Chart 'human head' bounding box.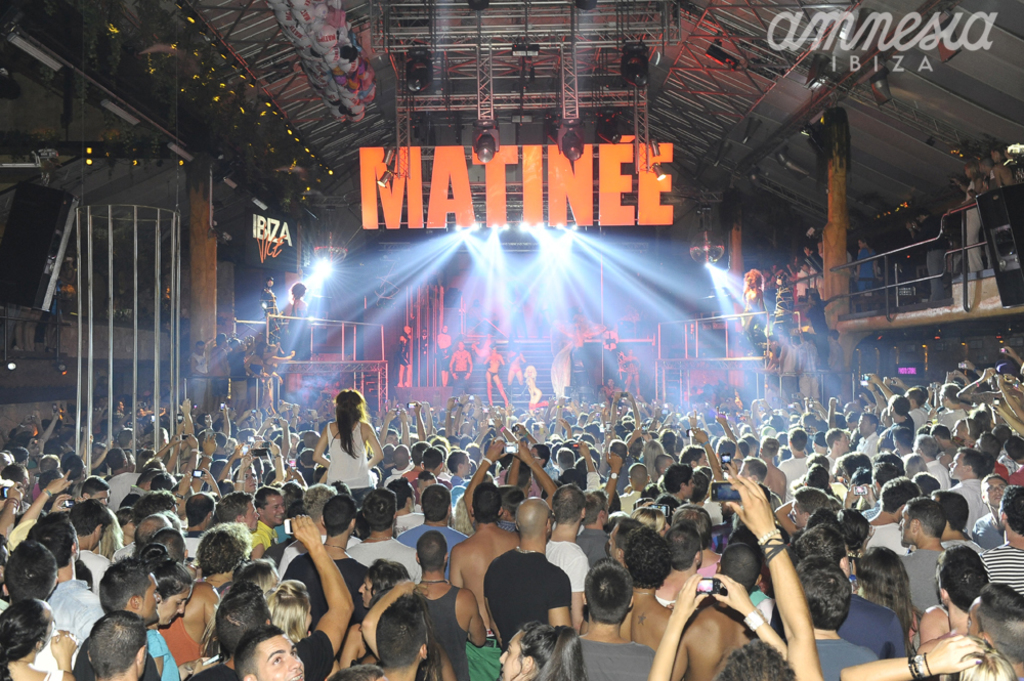
Charted: 83/609/150/676.
